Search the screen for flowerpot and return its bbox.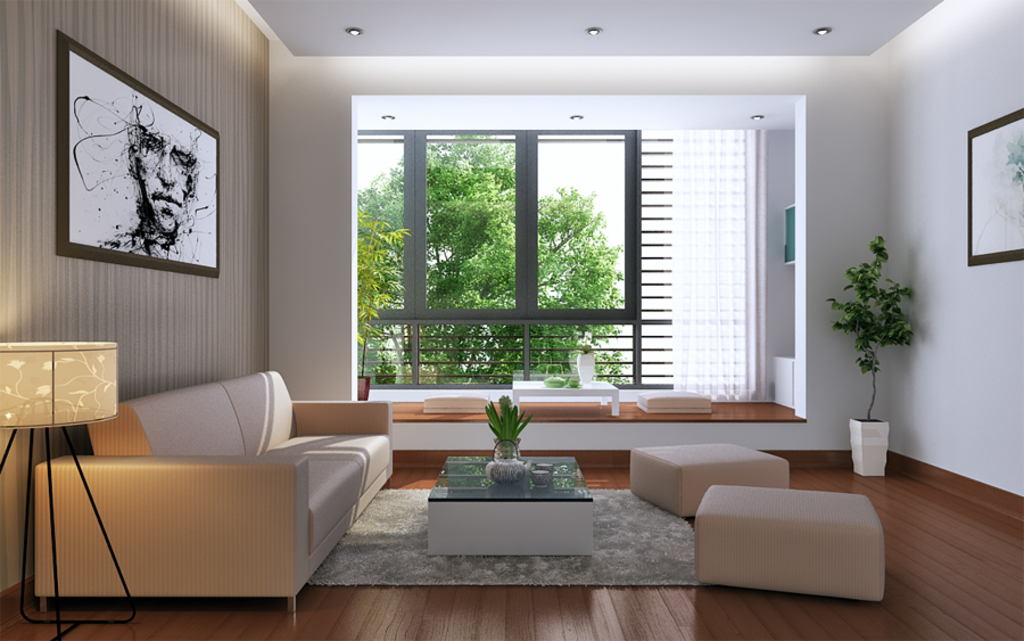
Found: Rect(851, 418, 894, 483).
